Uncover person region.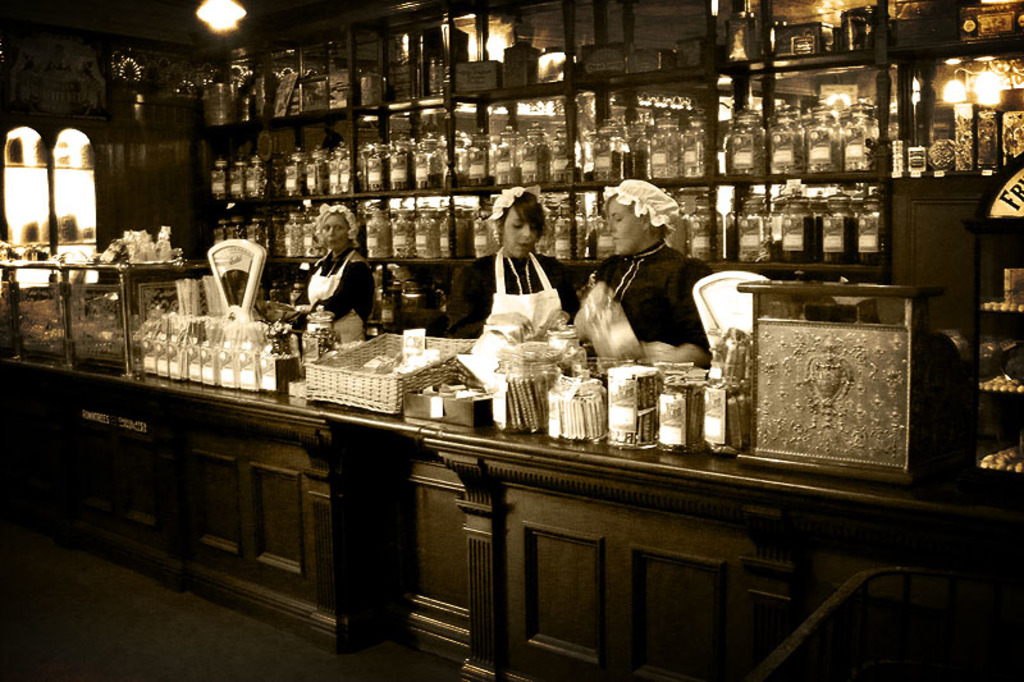
Uncovered: crop(581, 179, 710, 369).
